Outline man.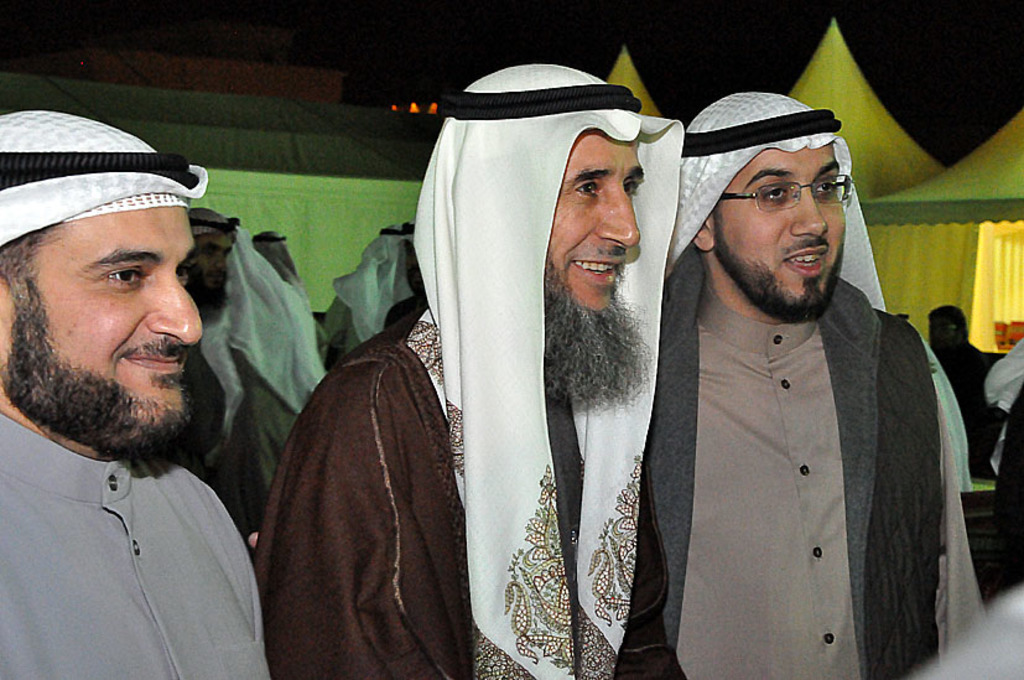
Outline: [left=927, top=303, right=989, bottom=469].
